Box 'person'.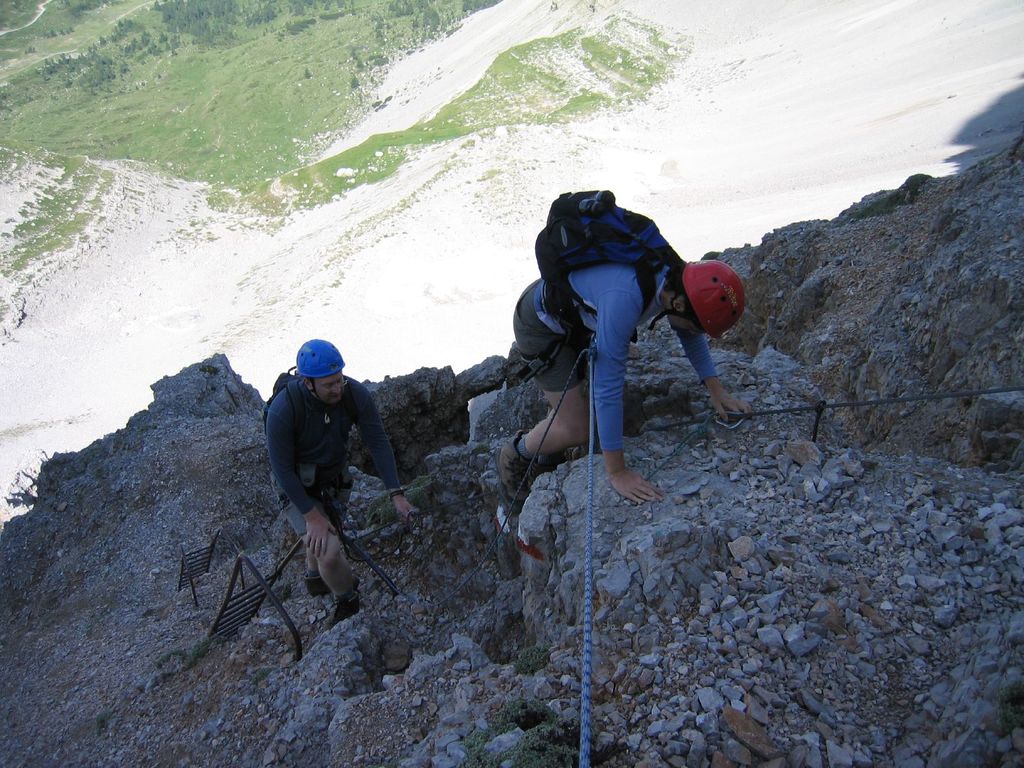
bbox=(498, 255, 748, 509).
